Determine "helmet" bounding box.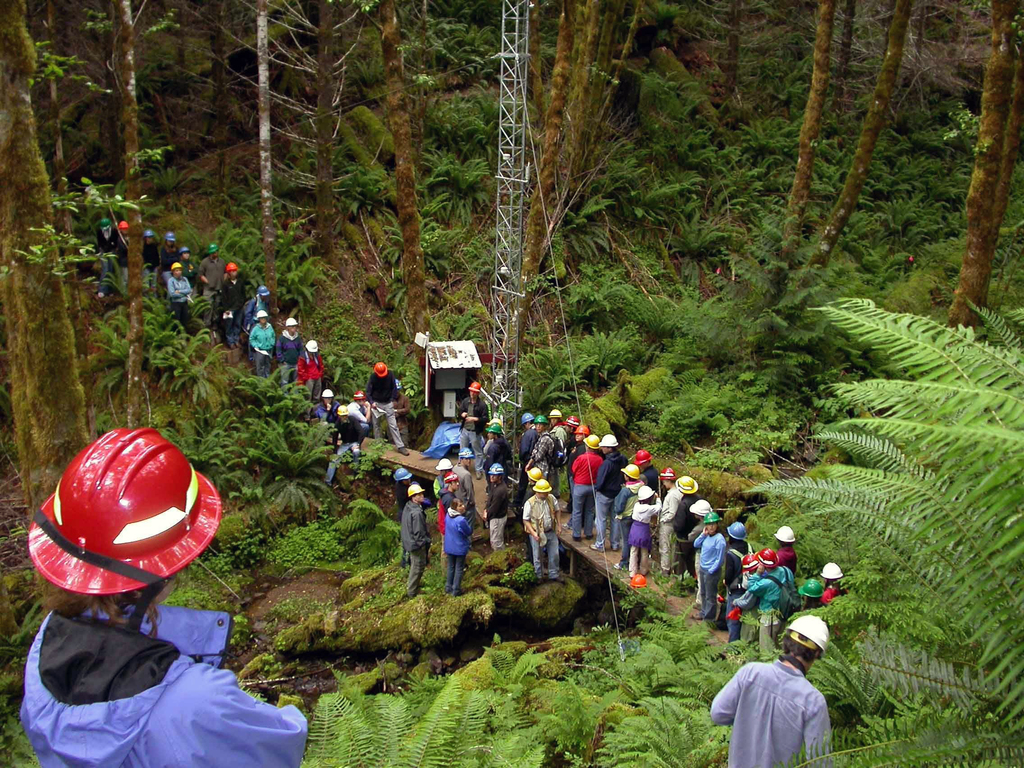
Determined: [396, 377, 406, 390].
